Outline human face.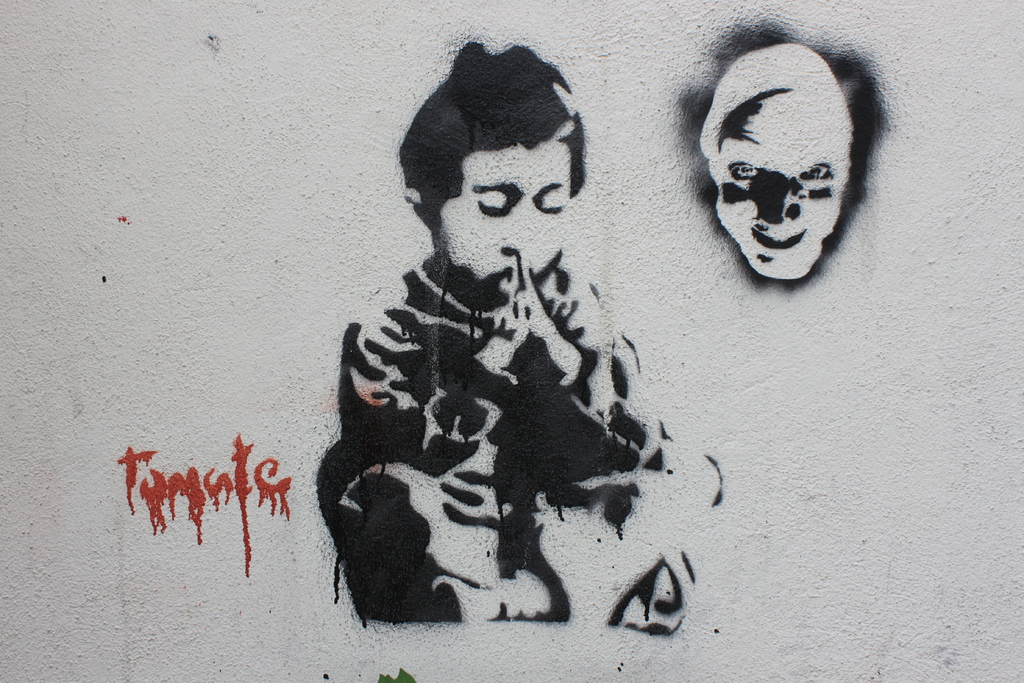
Outline: region(440, 138, 571, 293).
